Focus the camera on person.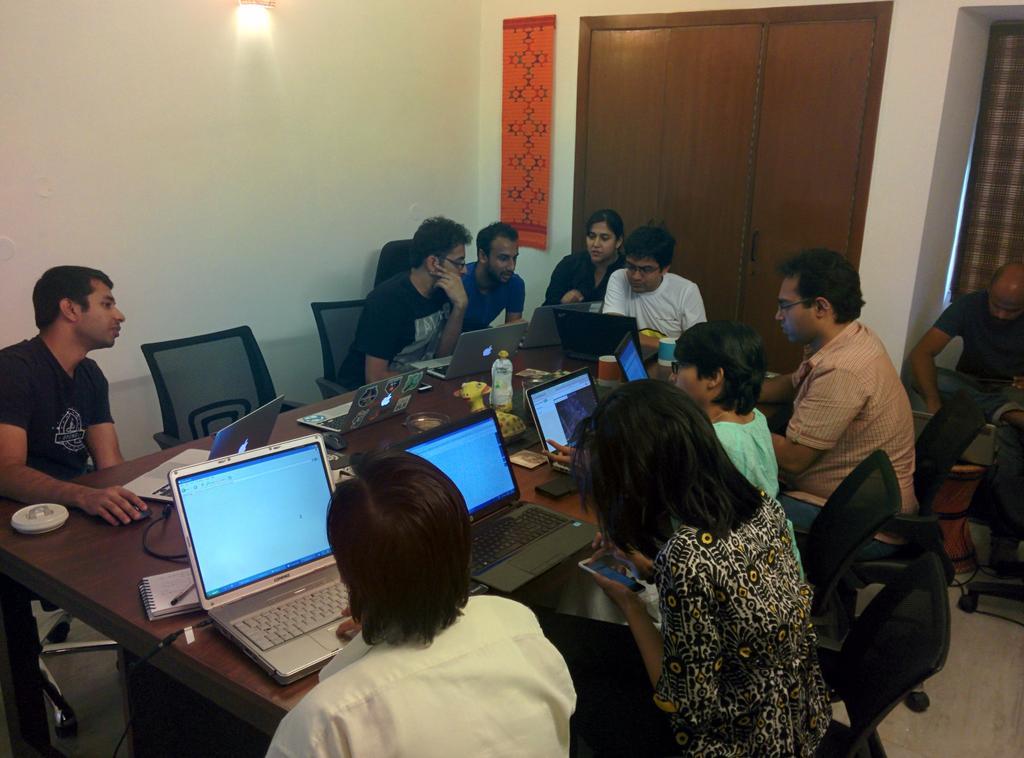
Focus region: x1=597, y1=223, x2=702, y2=364.
